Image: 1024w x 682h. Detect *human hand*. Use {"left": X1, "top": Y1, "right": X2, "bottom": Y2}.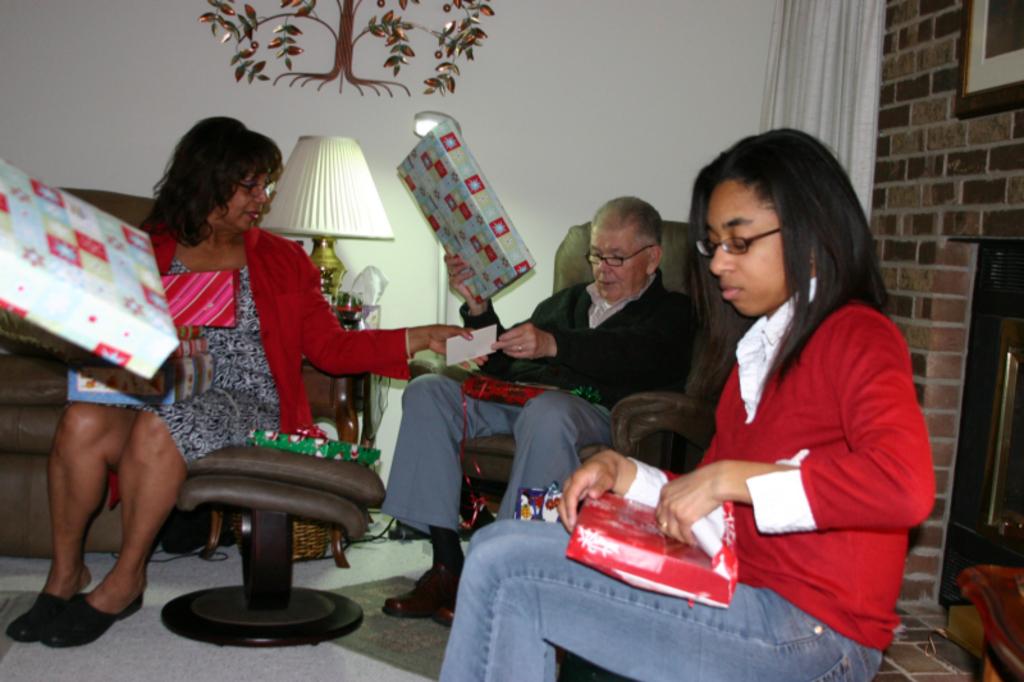
{"left": 570, "top": 457, "right": 653, "bottom": 535}.
